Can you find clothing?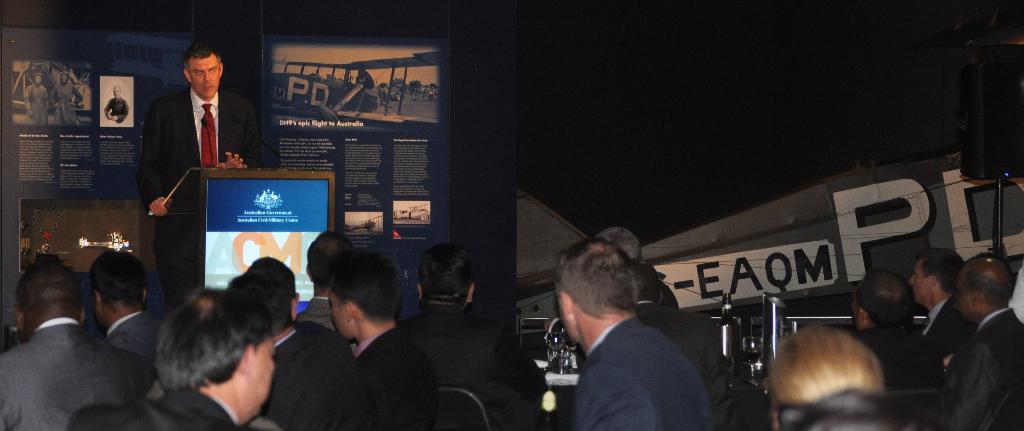
Yes, bounding box: x1=395, y1=297, x2=554, y2=409.
